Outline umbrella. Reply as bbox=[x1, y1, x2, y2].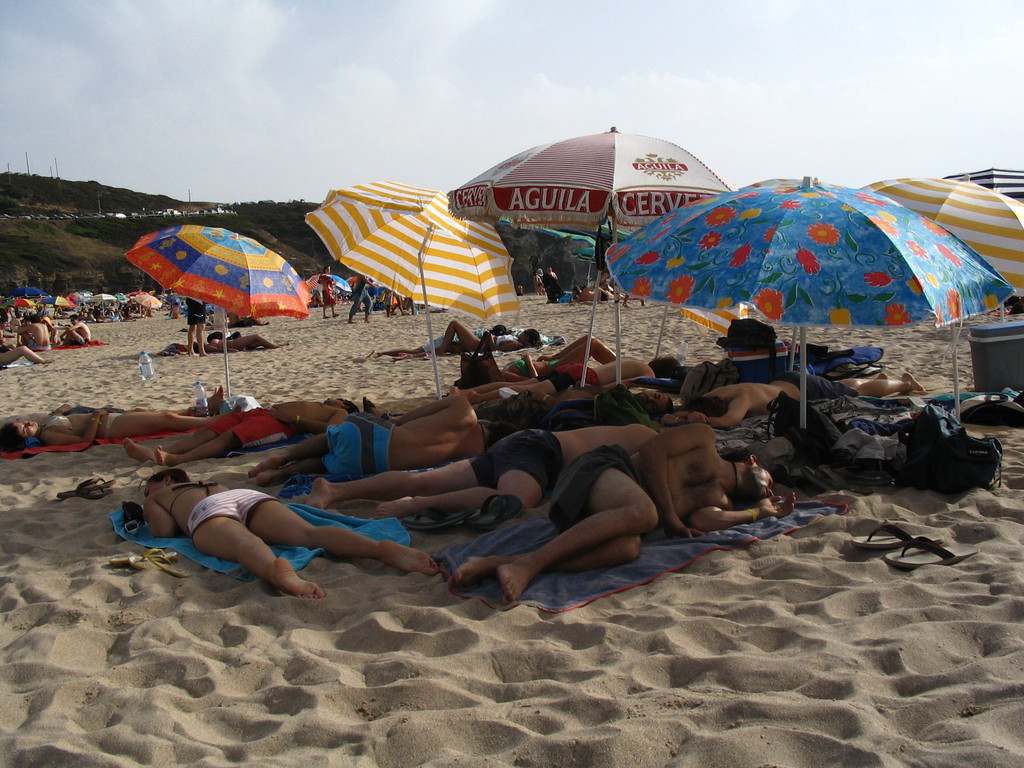
bbox=[303, 176, 530, 409].
